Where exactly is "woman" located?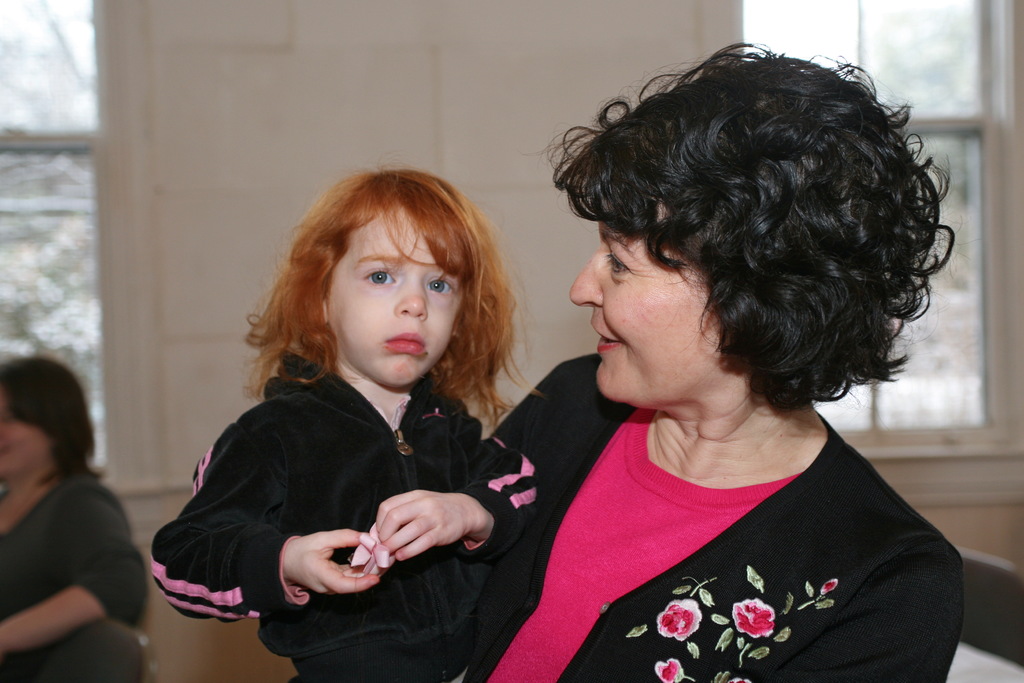
Its bounding box is (left=440, top=52, right=998, bottom=677).
